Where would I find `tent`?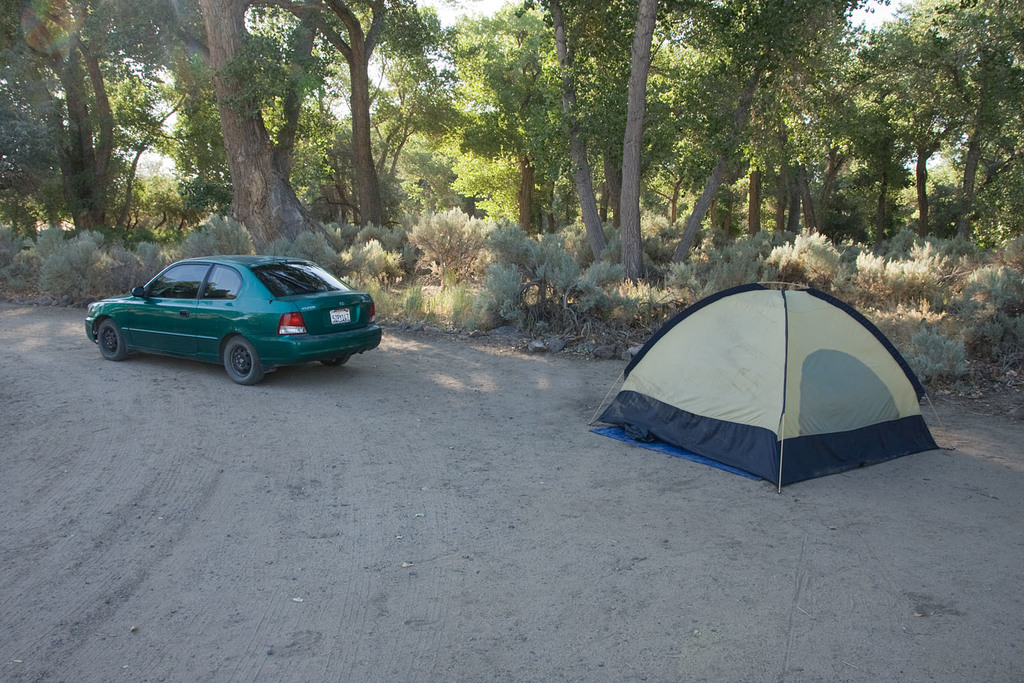
At 583 279 959 492.
